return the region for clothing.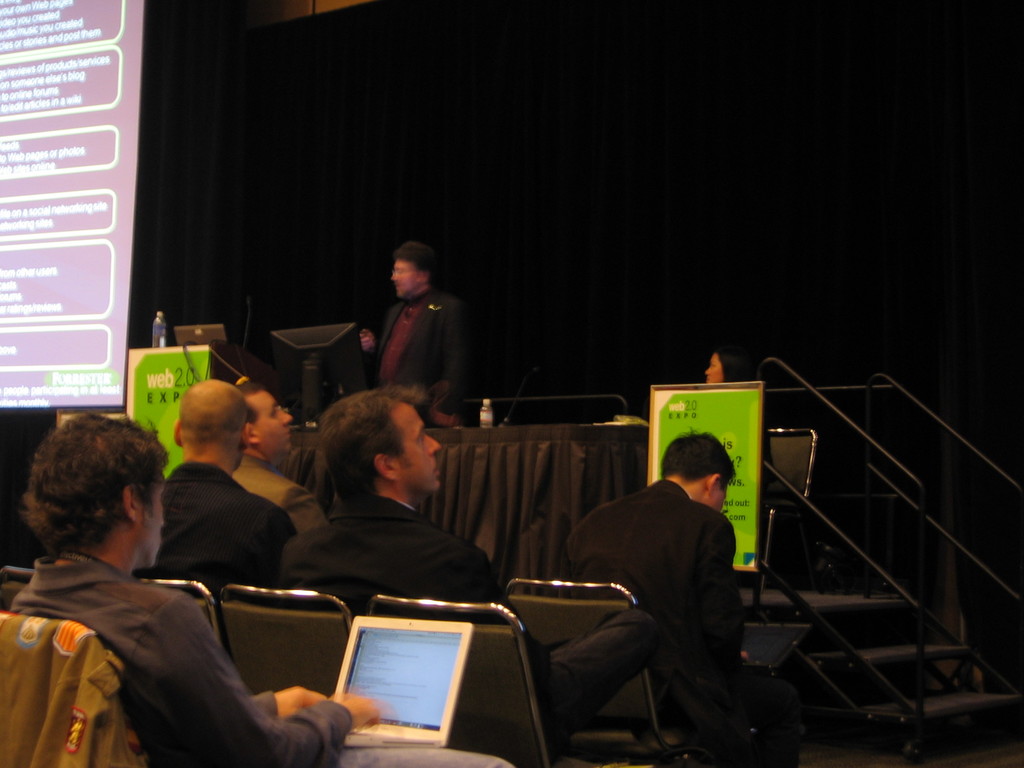
l=231, t=450, r=332, b=538.
